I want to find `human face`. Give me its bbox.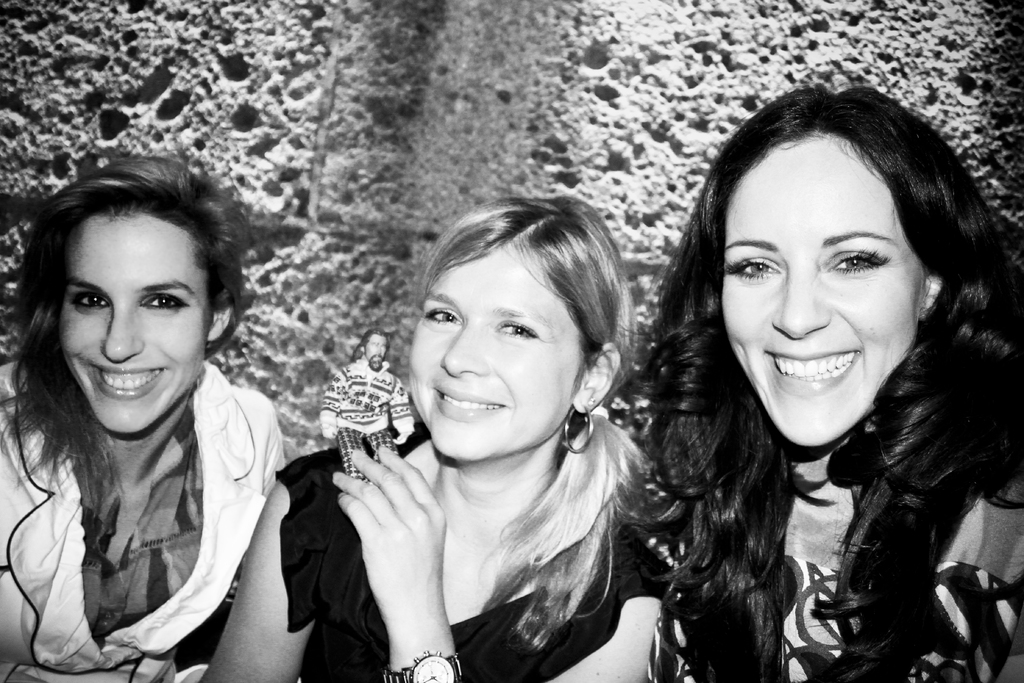
406:249:575:462.
